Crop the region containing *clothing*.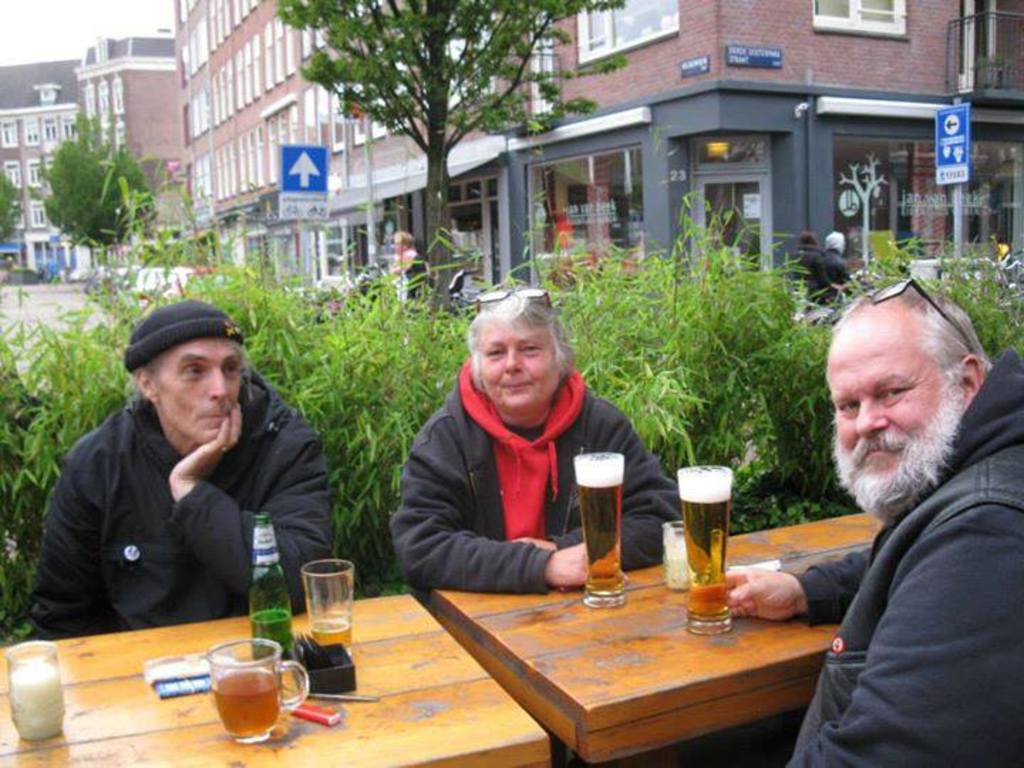
Crop region: {"x1": 18, "y1": 361, "x2": 340, "y2": 647}.
